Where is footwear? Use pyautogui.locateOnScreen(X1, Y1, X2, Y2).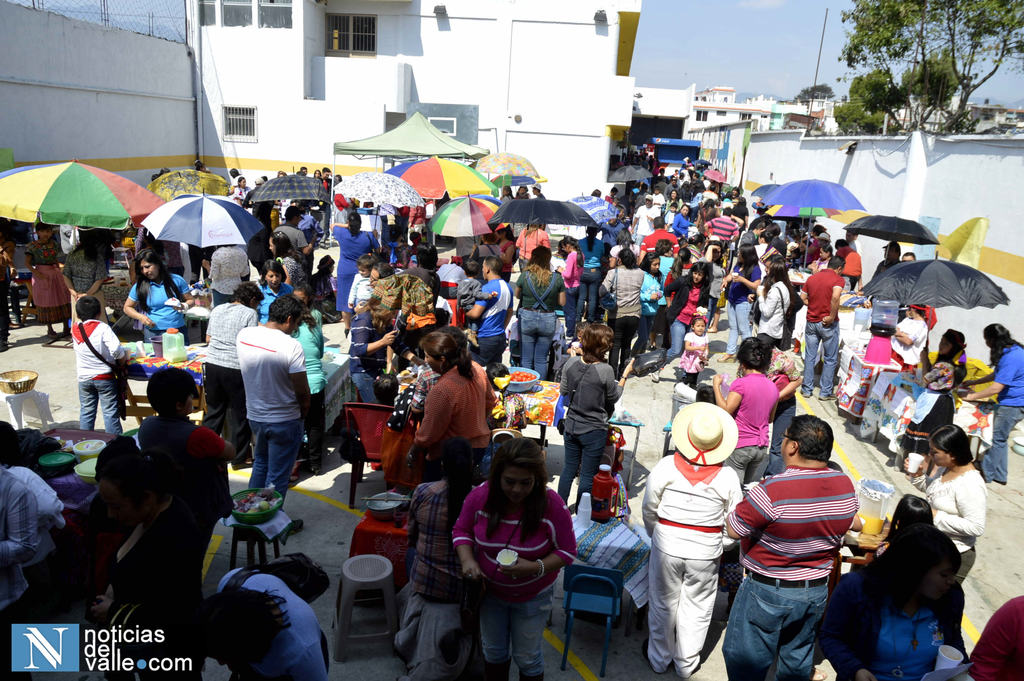
pyautogui.locateOnScreen(309, 461, 321, 475).
